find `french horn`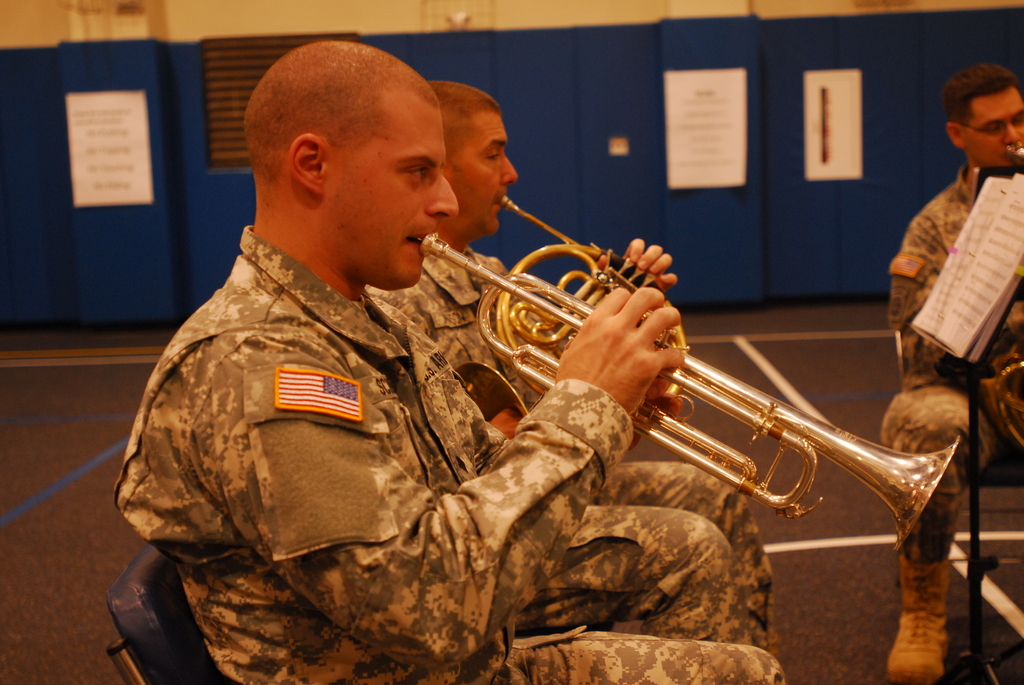
<box>979,135,1023,459</box>
